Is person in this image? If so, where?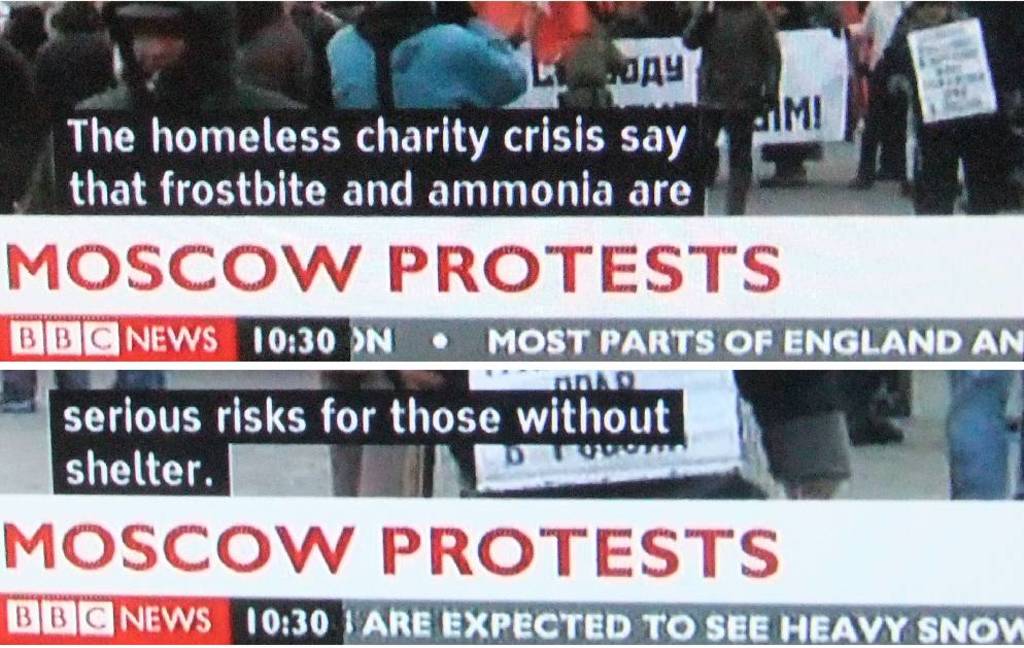
Yes, at {"left": 7, "top": 2, "right": 312, "bottom": 217}.
